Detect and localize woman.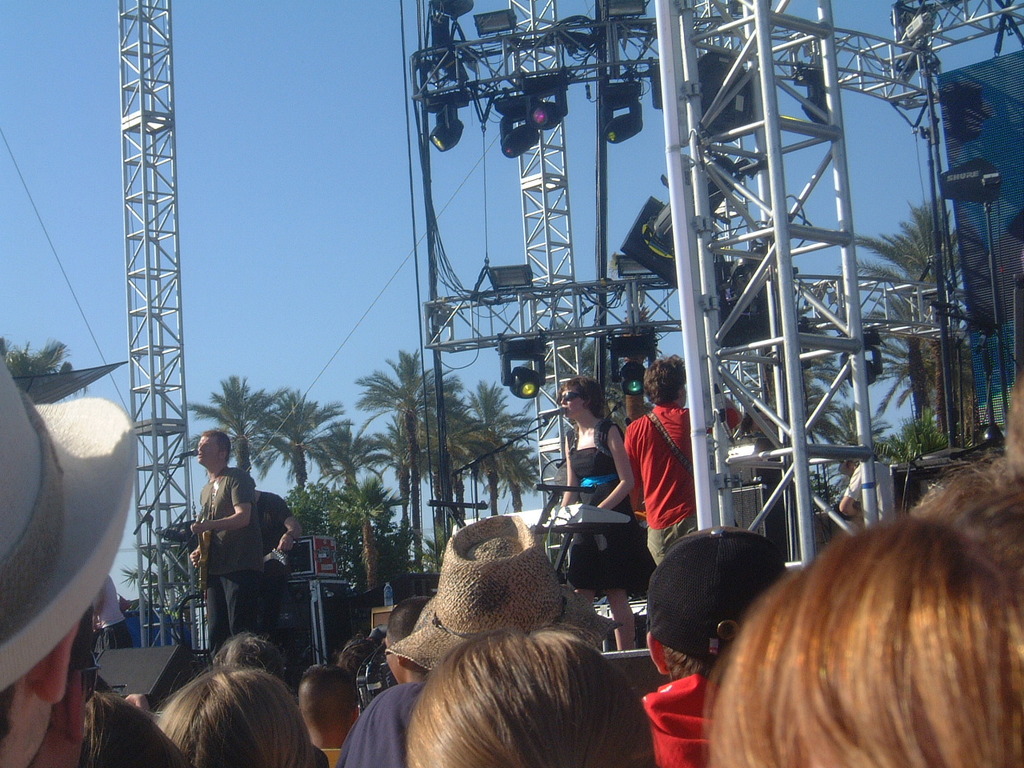
Localized at (x1=407, y1=626, x2=654, y2=767).
